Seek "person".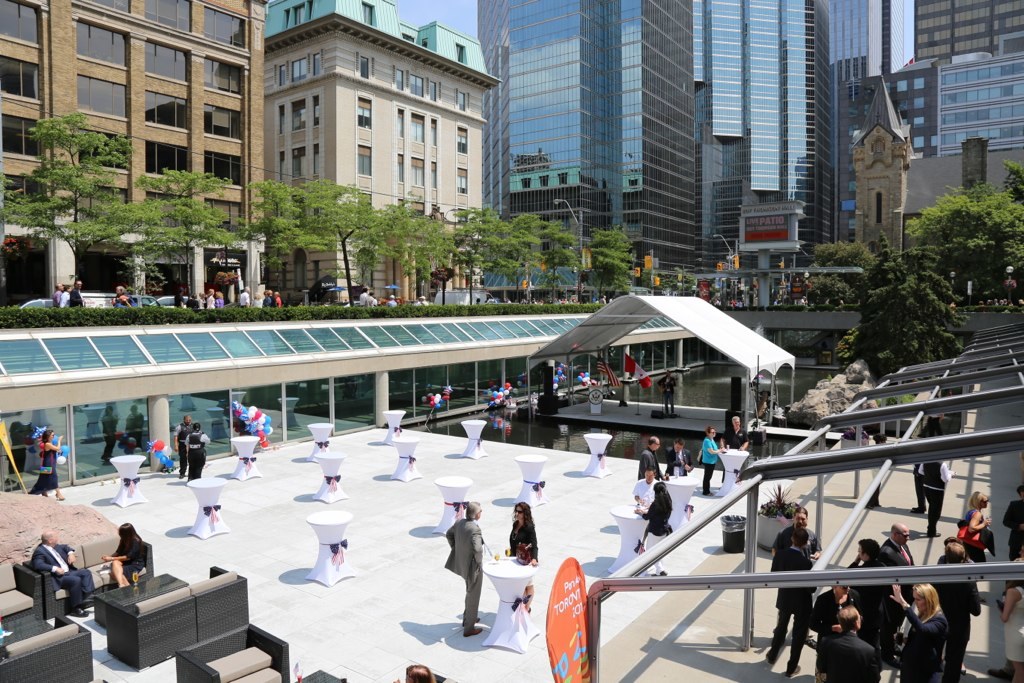
(1001, 484, 1023, 561).
